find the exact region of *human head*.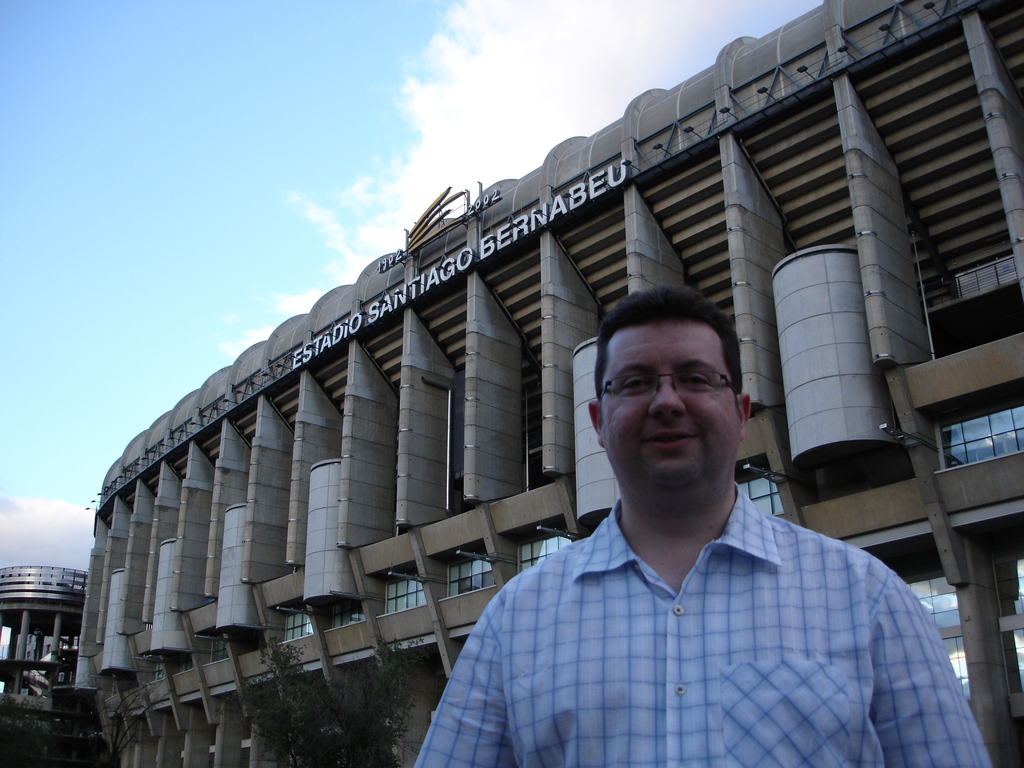
Exact region: BBox(586, 291, 746, 483).
